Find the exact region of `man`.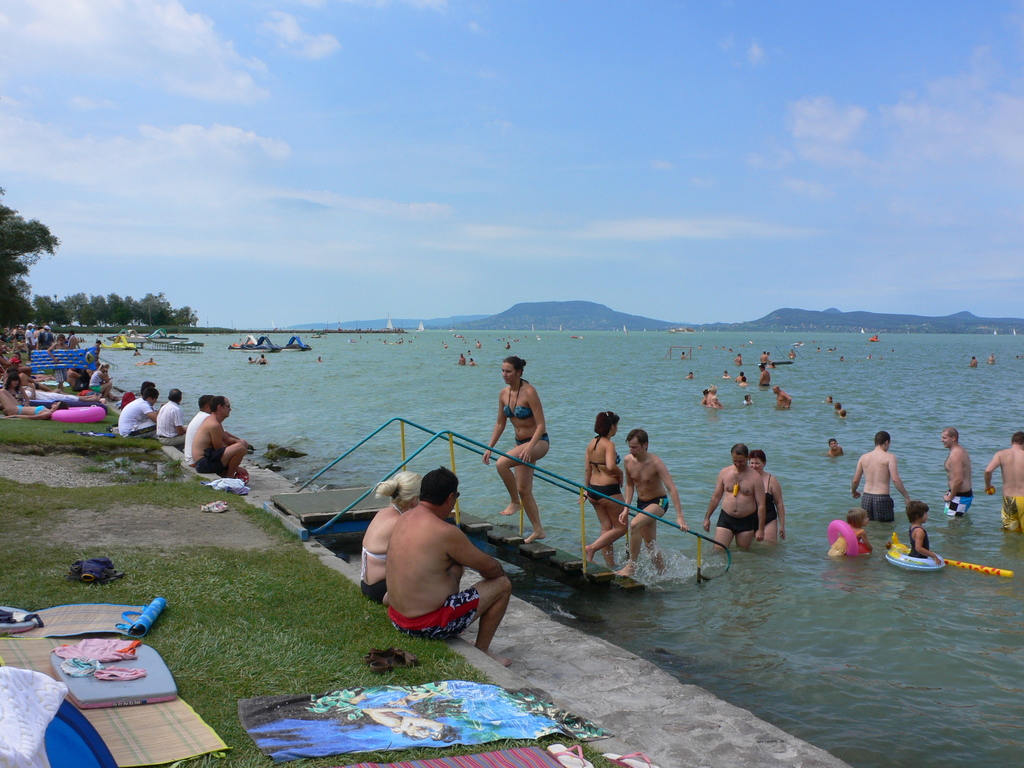
Exact region: (771, 385, 790, 410).
